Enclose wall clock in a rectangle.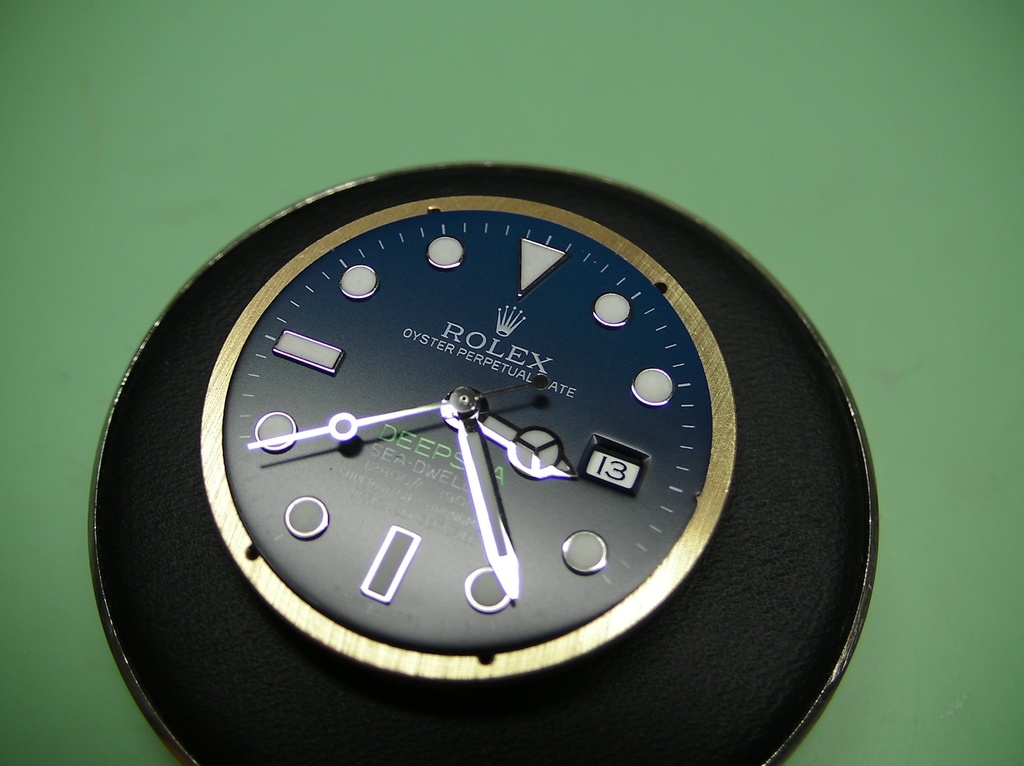
select_region(88, 163, 869, 765).
